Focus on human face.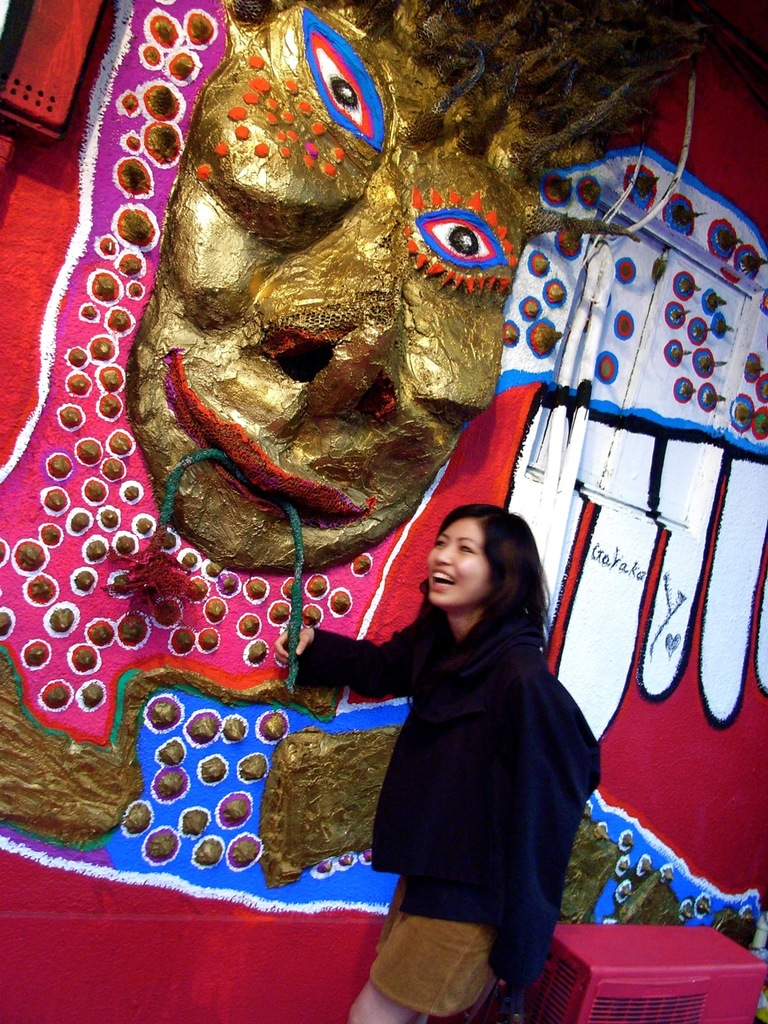
Focused at {"left": 129, "top": 0, "right": 523, "bottom": 578}.
